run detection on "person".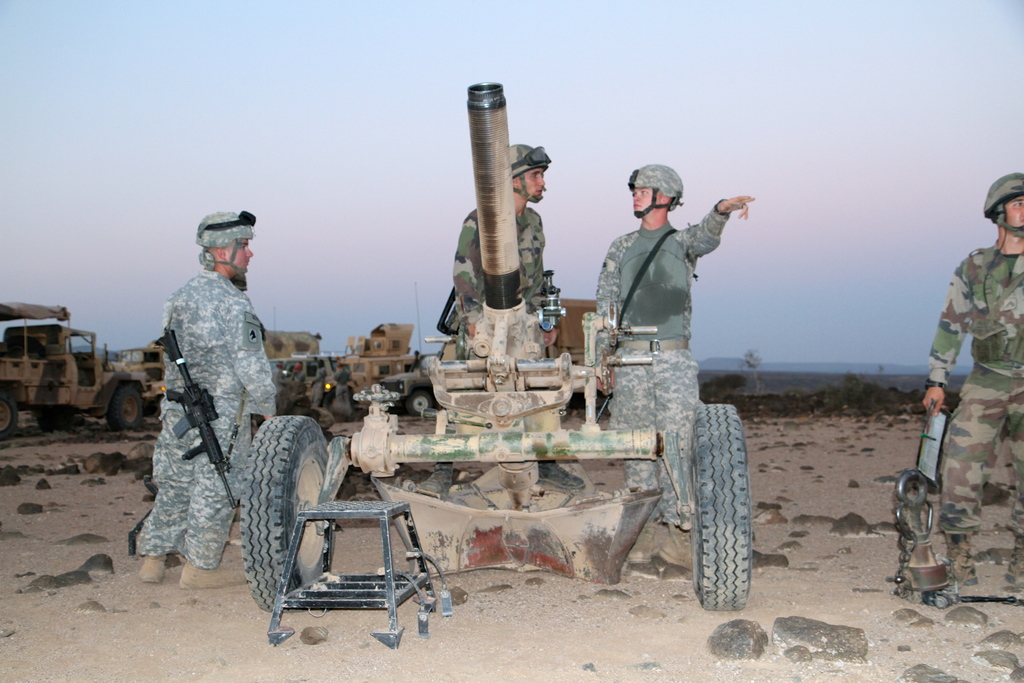
Result: box(414, 142, 588, 500).
